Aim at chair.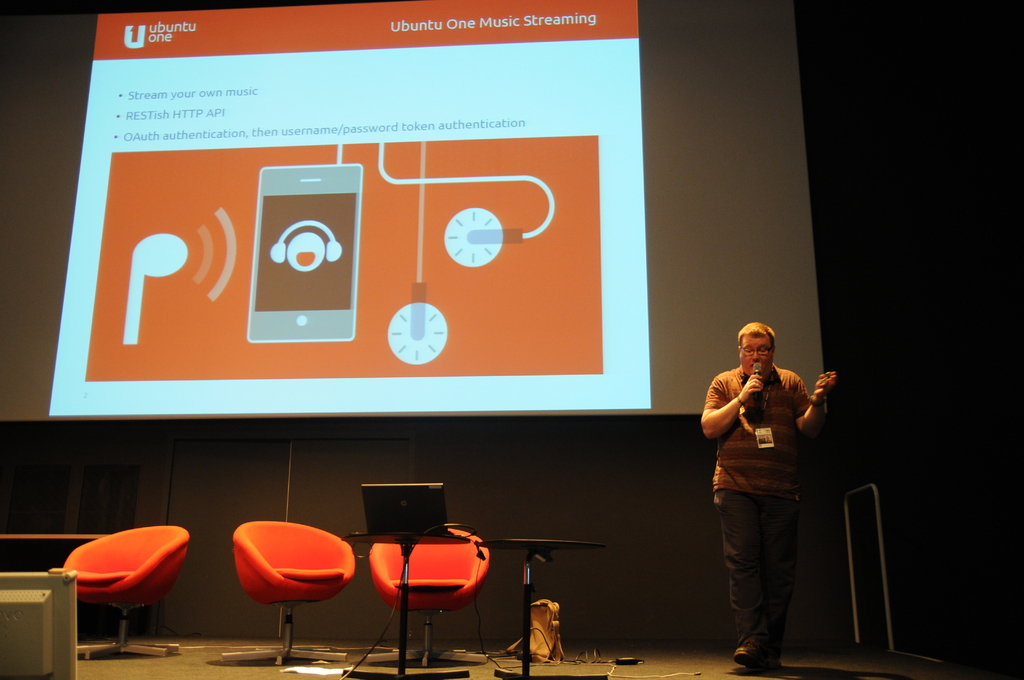
Aimed at (left=362, top=523, right=490, bottom=668).
